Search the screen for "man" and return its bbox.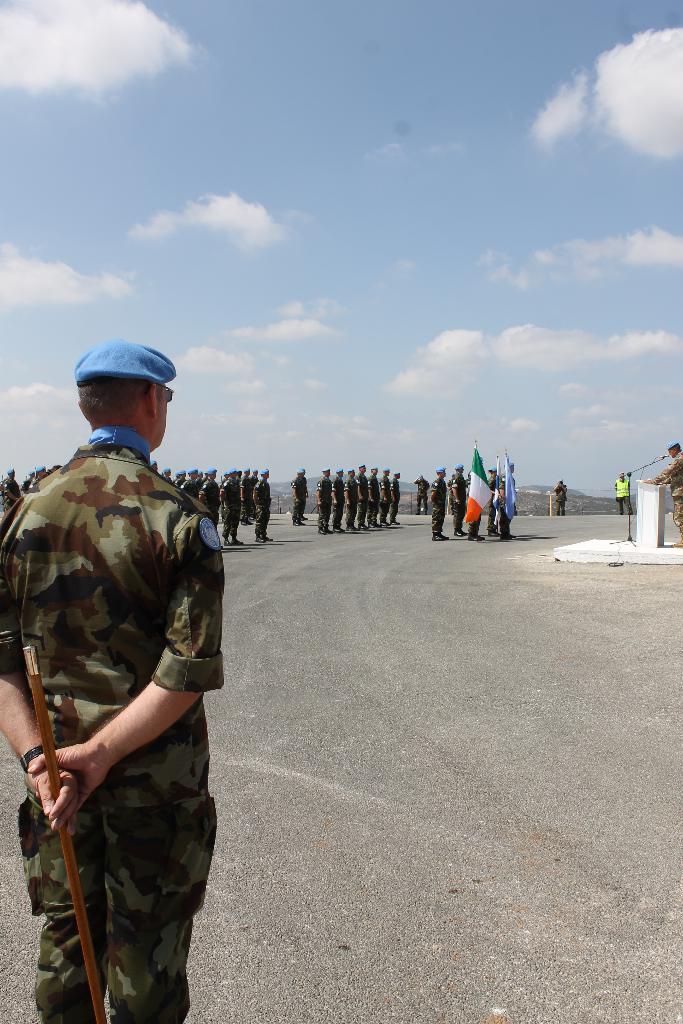
Found: crop(557, 480, 570, 518).
